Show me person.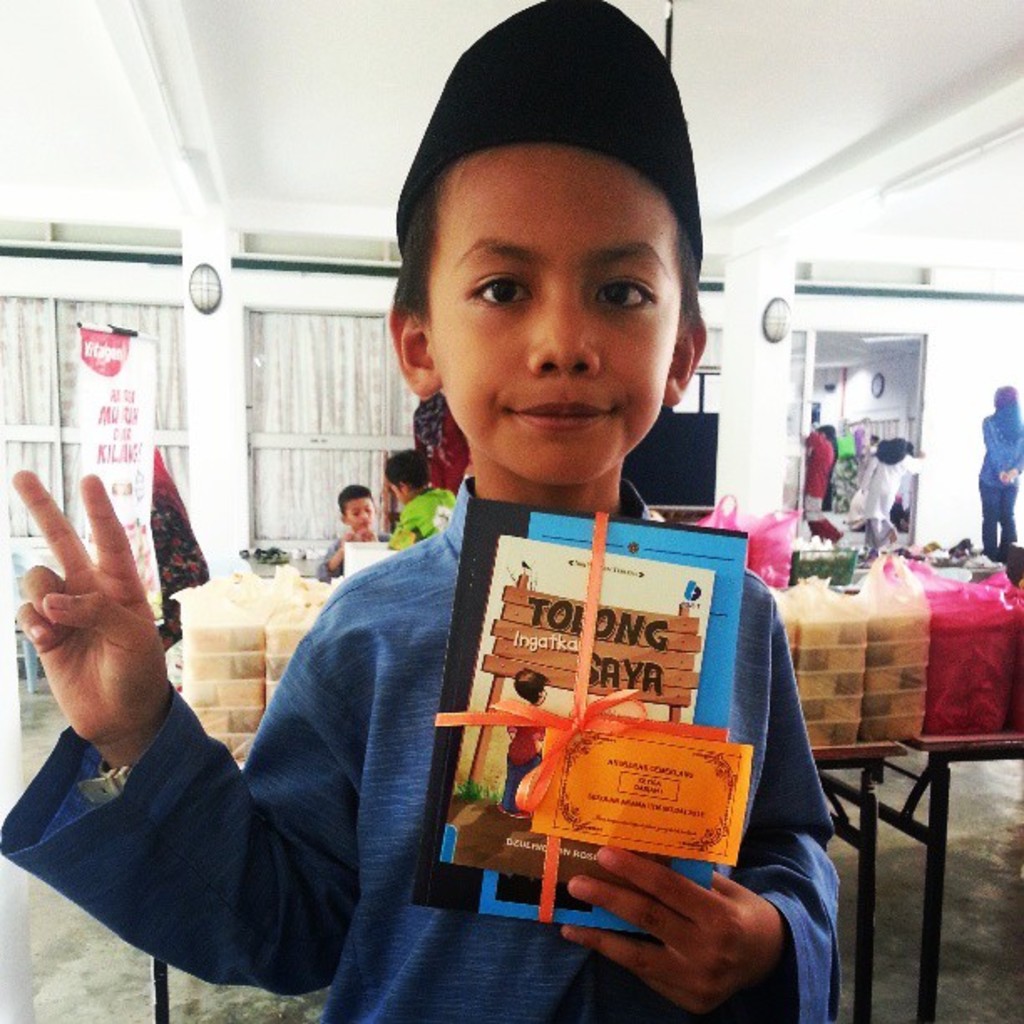
person is here: <bbox>405, 393, 470, 495</bbox>.
